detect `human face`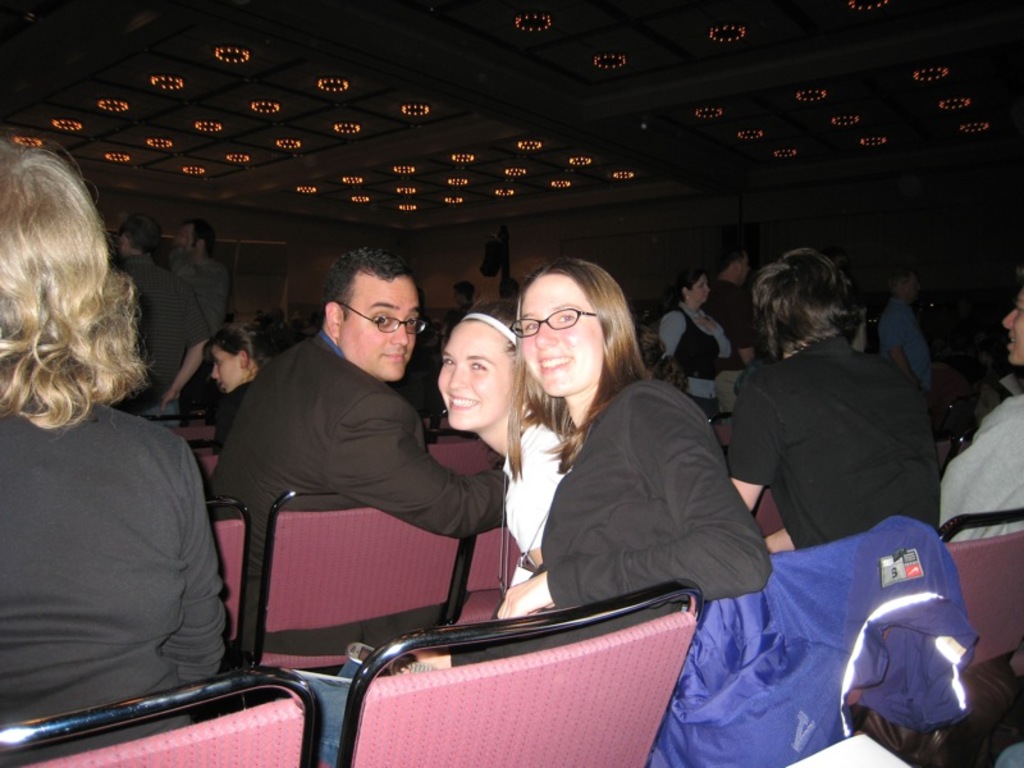
(522,271,603,398)
